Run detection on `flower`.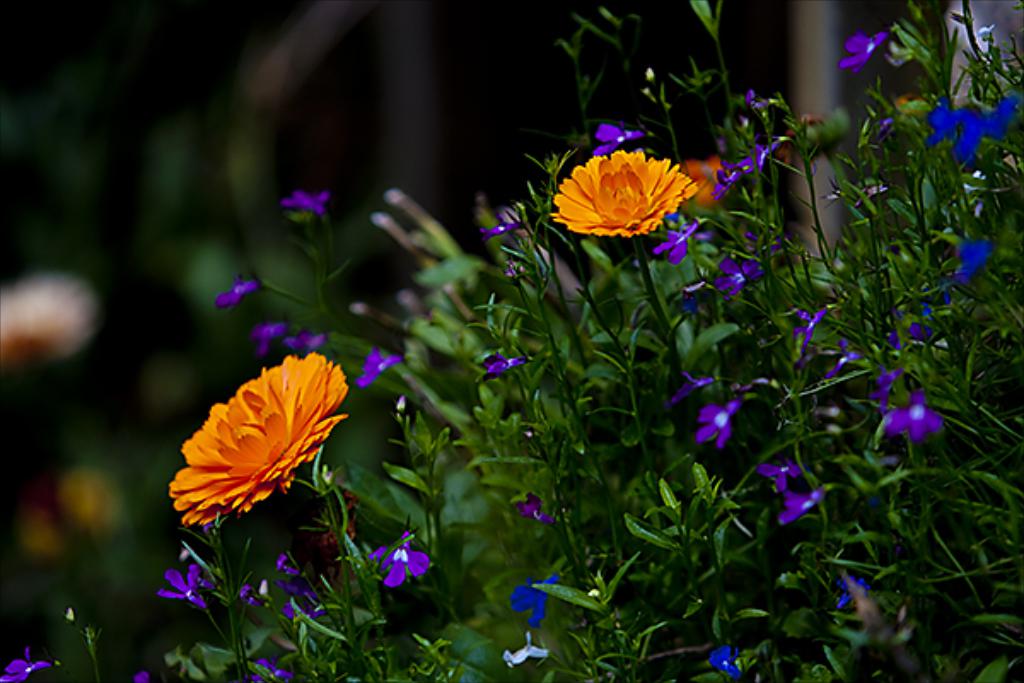
Result: 246:314:288:355.
